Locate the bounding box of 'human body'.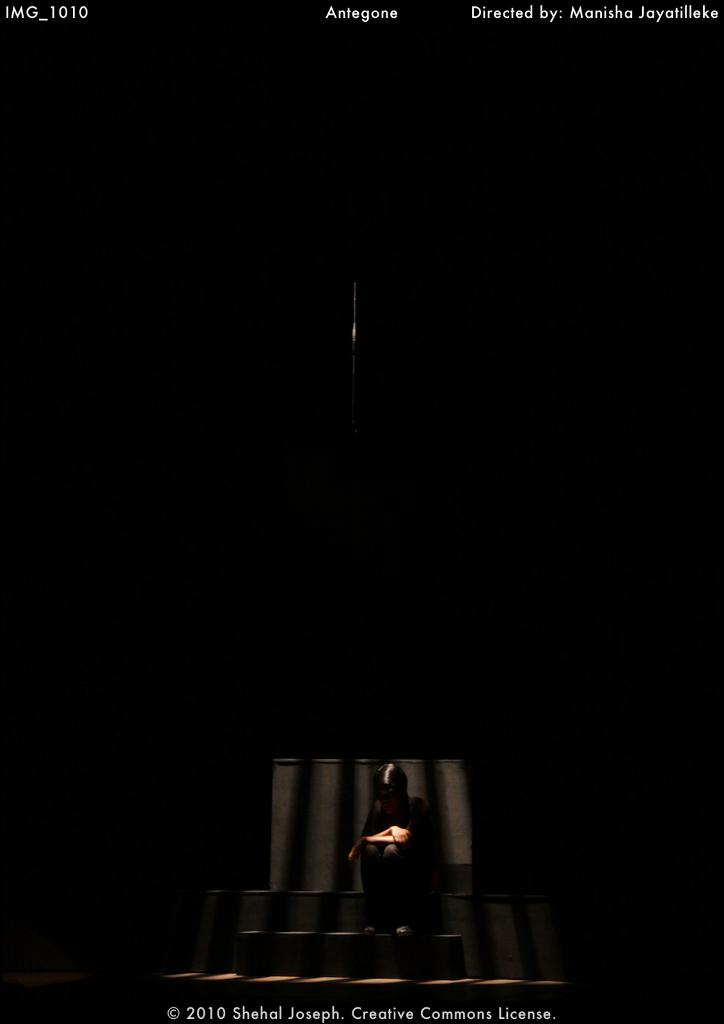
Bounding box: (x1=362, y1=765, x2=447, y2=941).
